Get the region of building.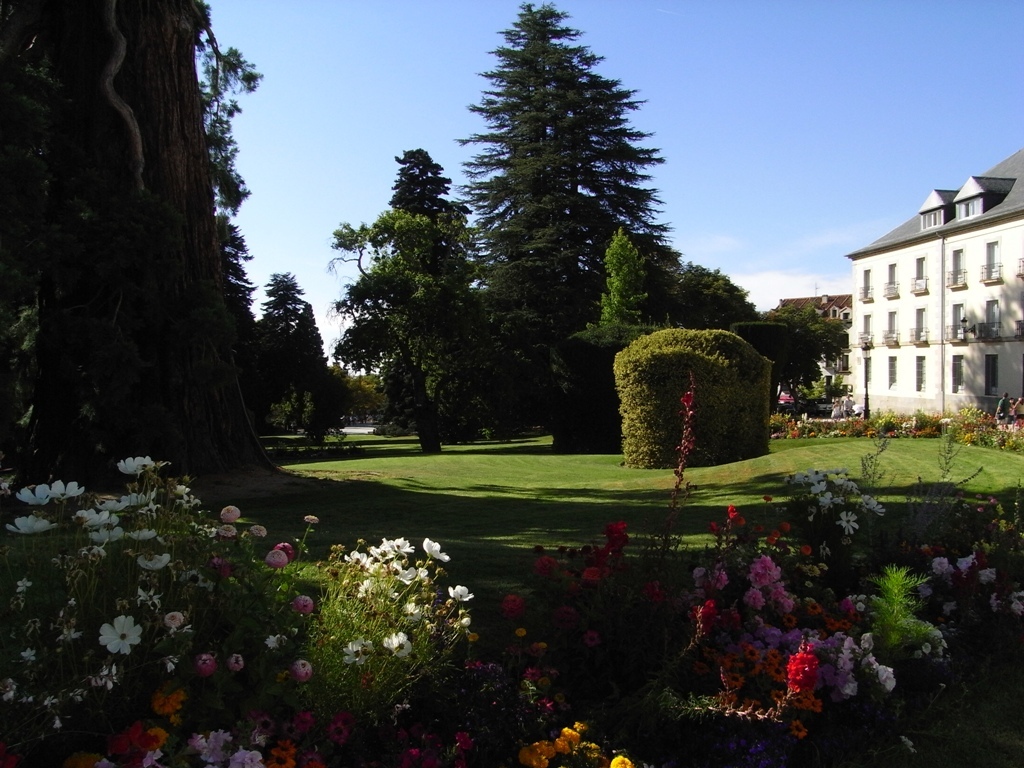
pyautogui.locateOnScreen(774, 295, 857, 415).
